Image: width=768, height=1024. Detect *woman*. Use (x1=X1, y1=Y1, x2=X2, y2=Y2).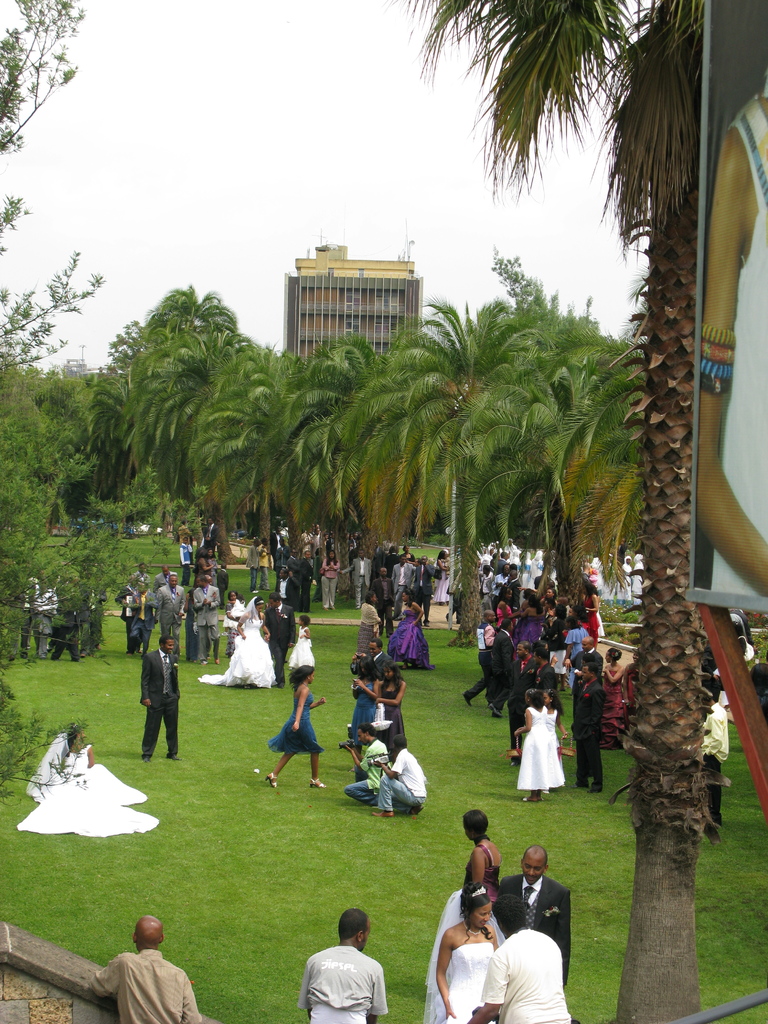
(x1=567, y1=614, x2=591, y2=693).
